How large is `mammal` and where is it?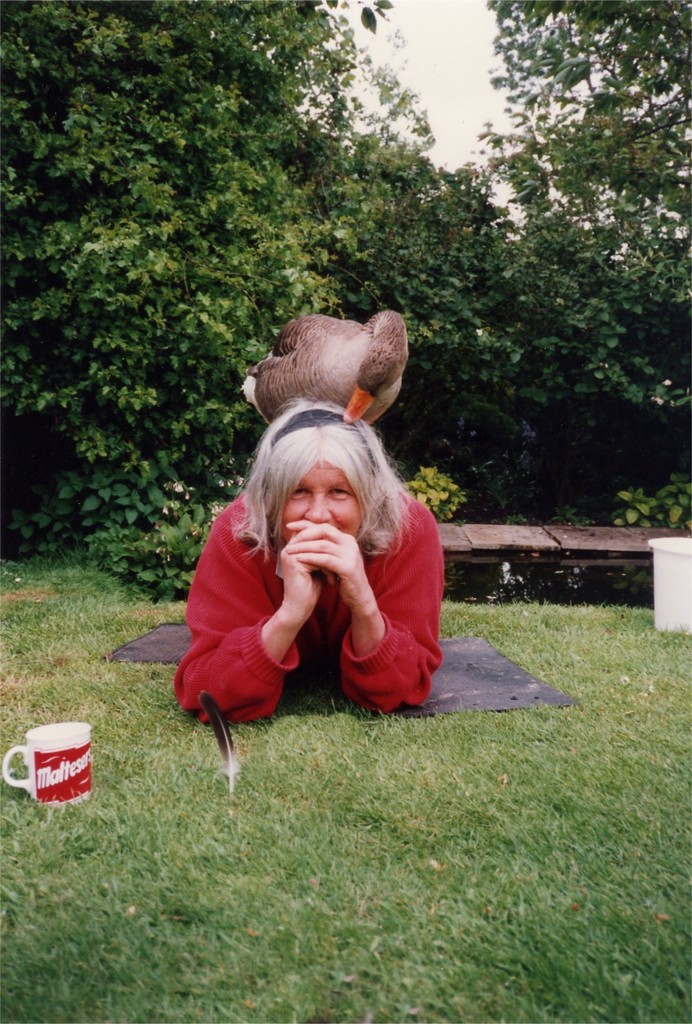
Bounding box: (x1=163, y1=404, x2=461, y2=744).
